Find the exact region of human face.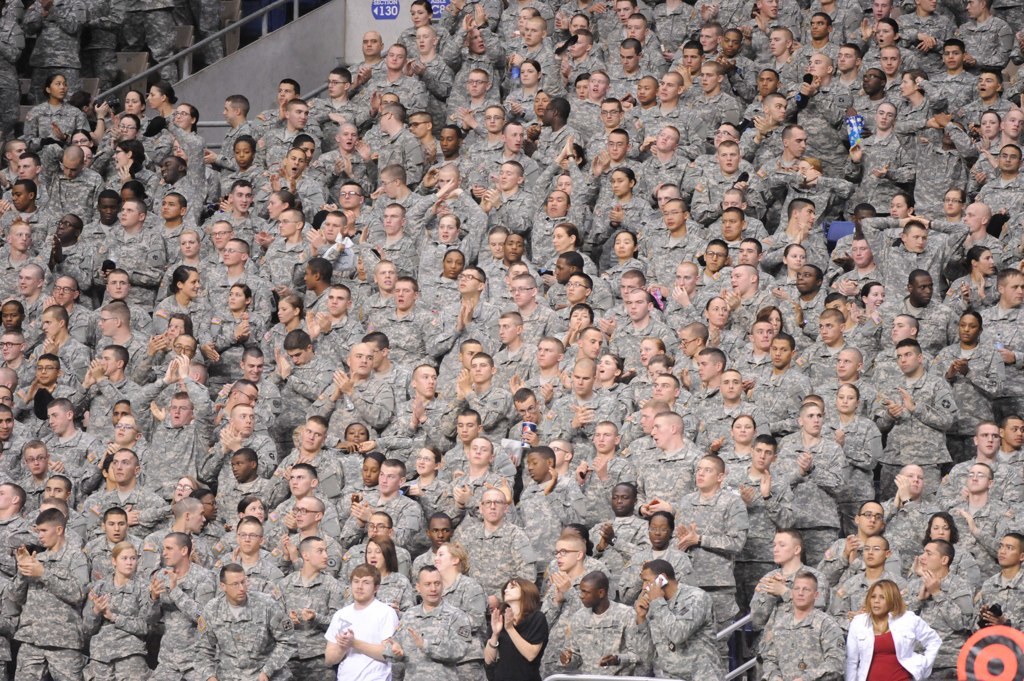
Exact region: <box>553,222,573,253</box>.
